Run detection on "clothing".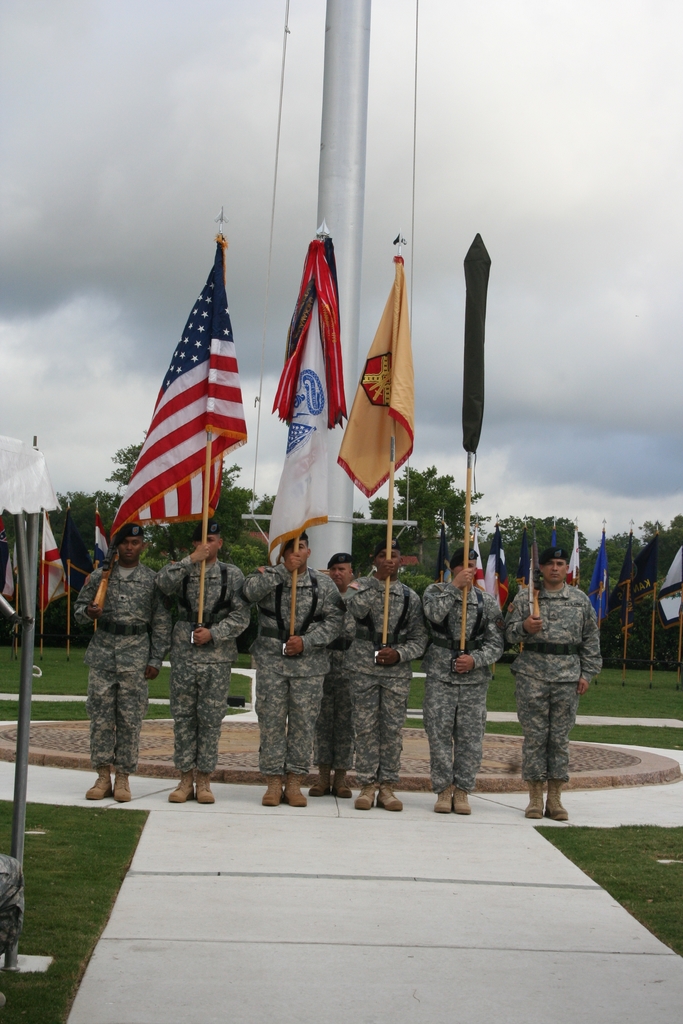
Result: x1=427, y1=579, x2=506, y2=797.
